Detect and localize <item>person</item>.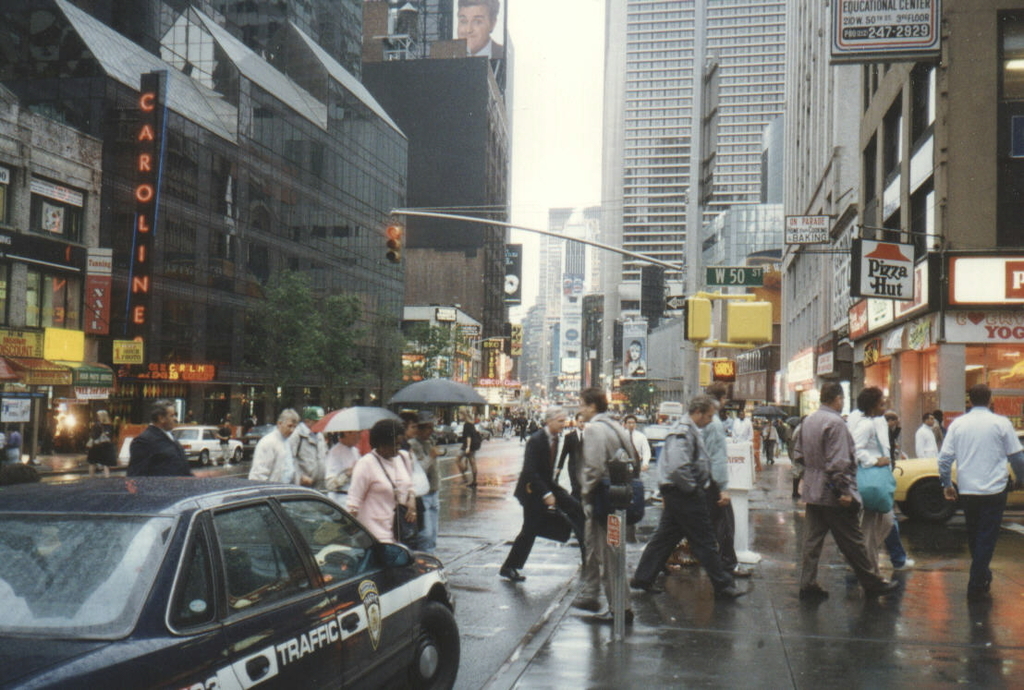
Localized at crop(546, 415, 586, 551).
